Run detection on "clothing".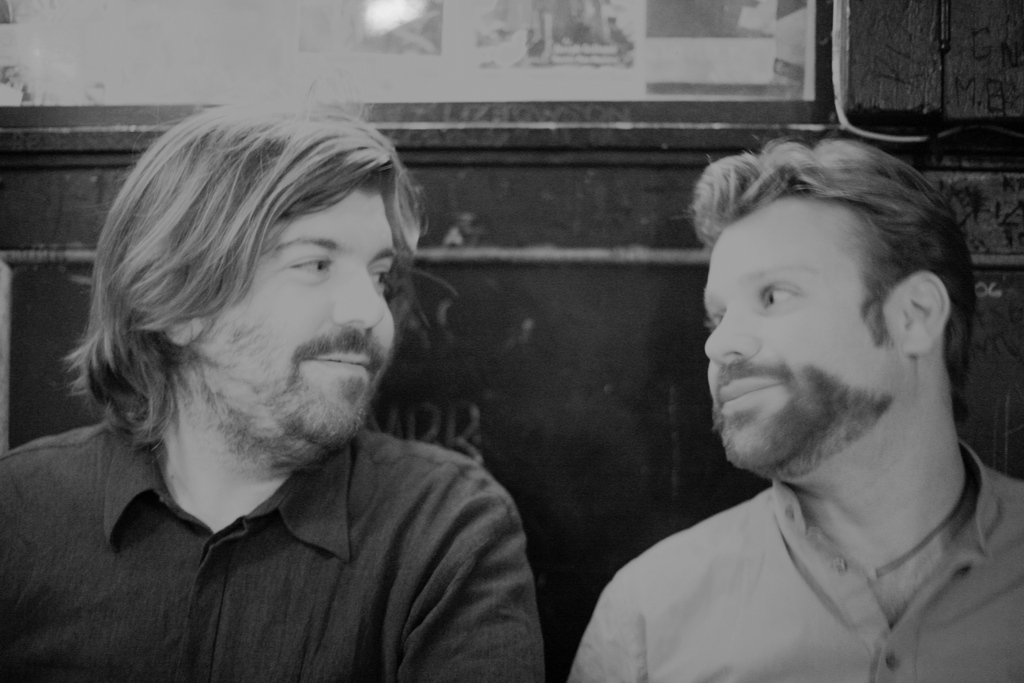
Result: box=[0, 381, 556, 672].
